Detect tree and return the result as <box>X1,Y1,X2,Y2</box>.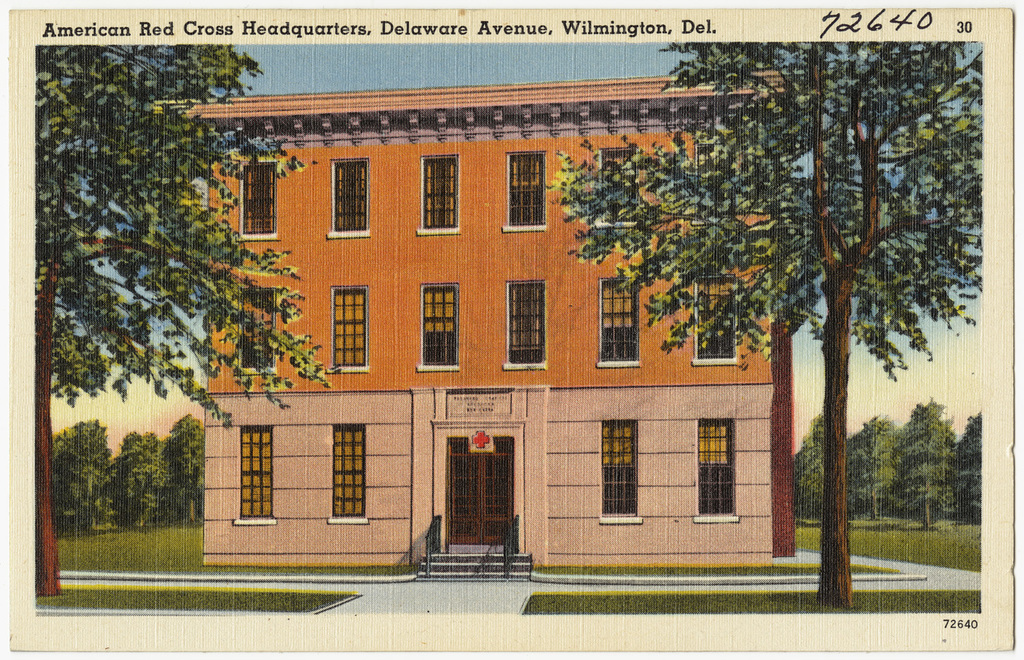
<box>545,40,982,607</box>.
